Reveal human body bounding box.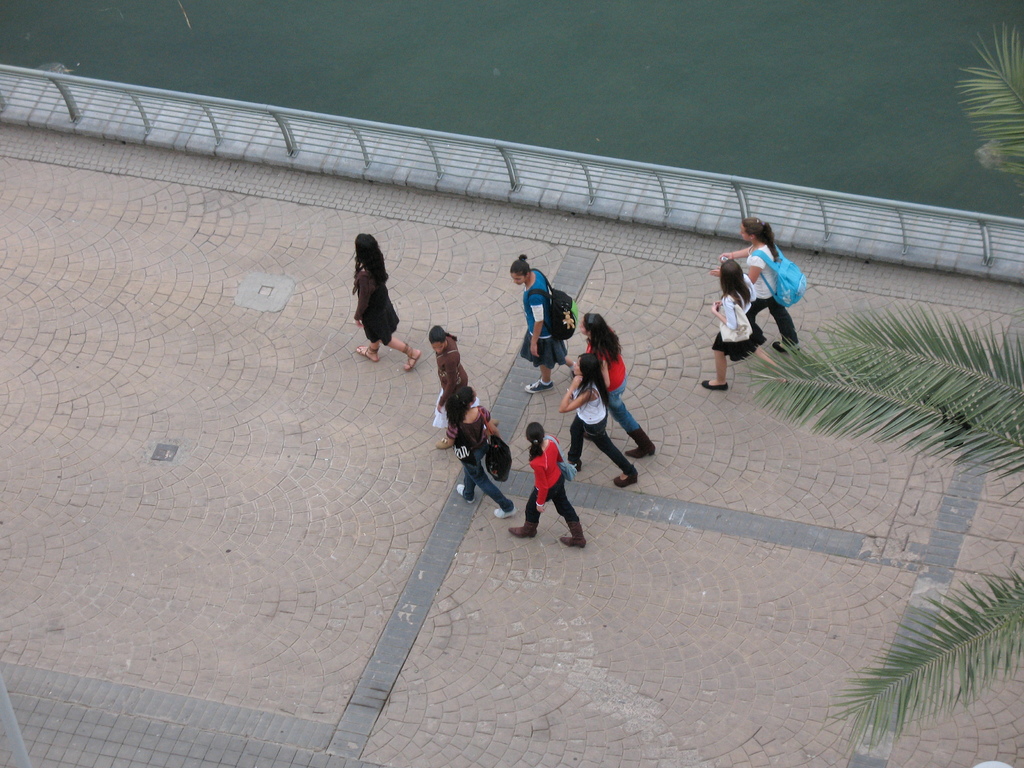
Revealed: left=706, top=218, right=797, bottom=360.
